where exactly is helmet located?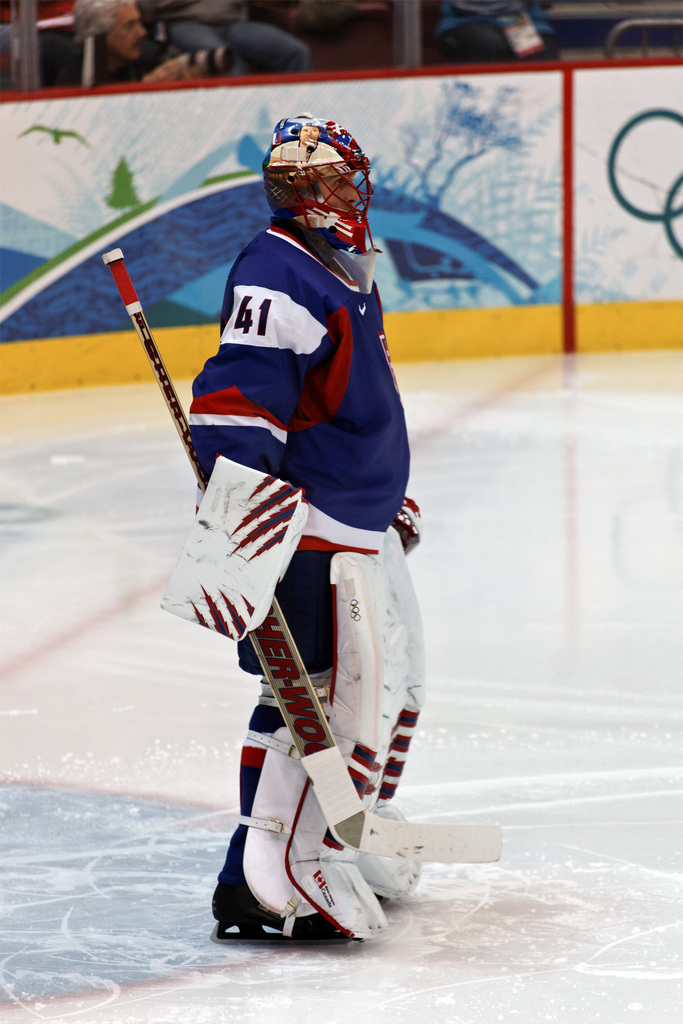
Its bounding box is 254,111,381,230.
